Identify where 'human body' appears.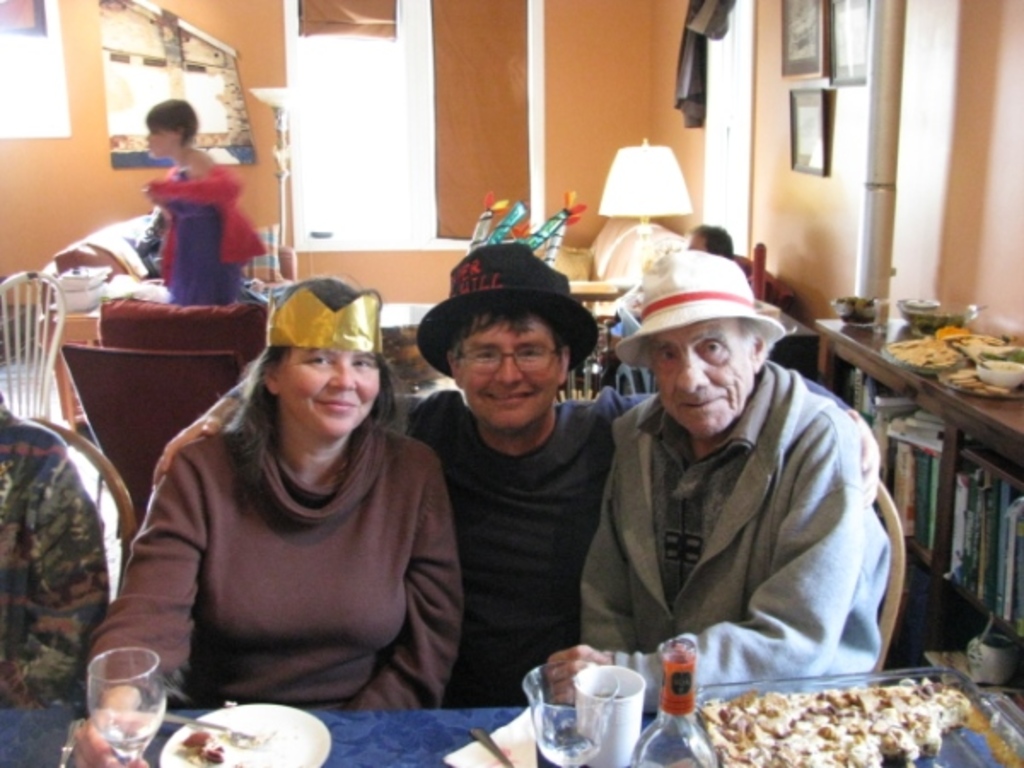
Appears at [148,377,884,712].
